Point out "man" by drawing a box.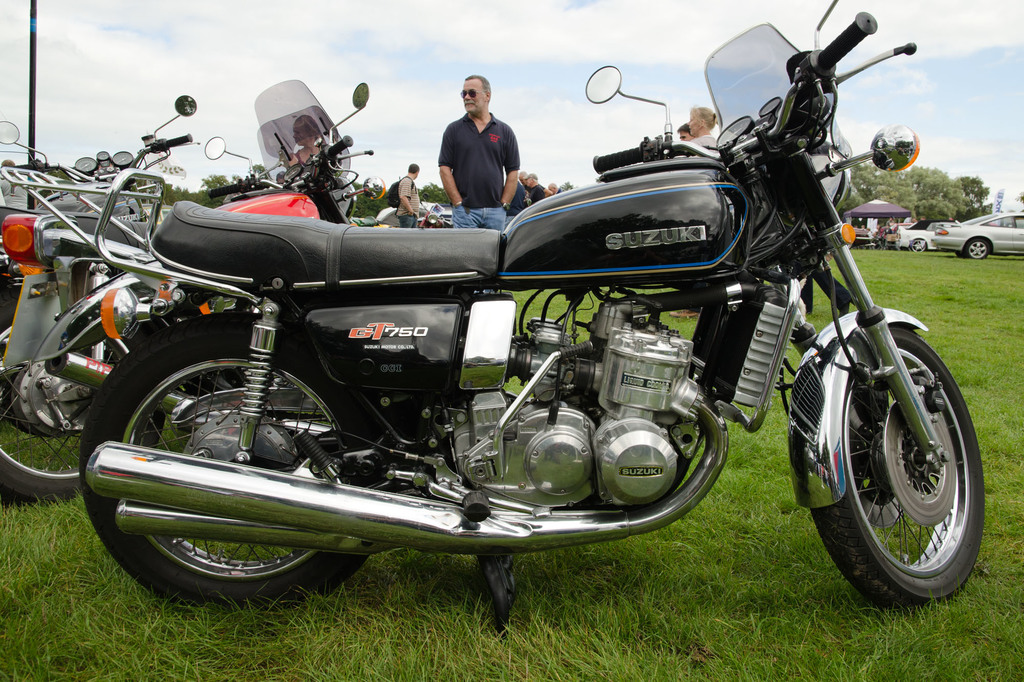
left=394, top=161, right=420, bottom=235.
